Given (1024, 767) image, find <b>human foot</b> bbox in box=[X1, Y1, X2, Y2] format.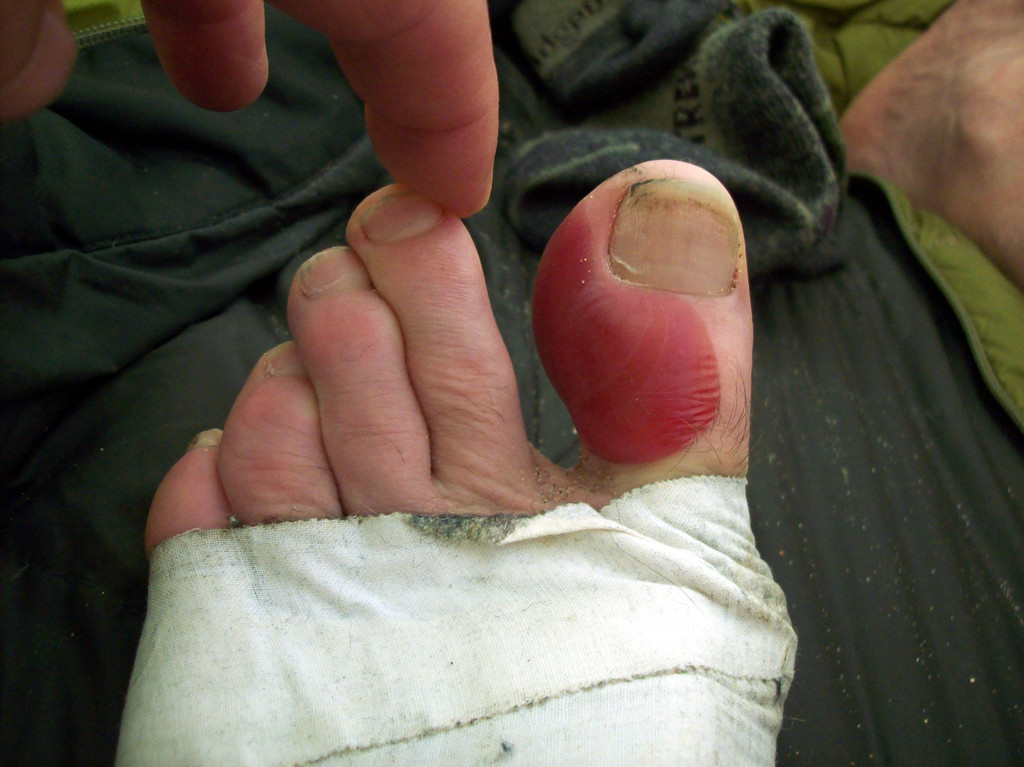
box=[132, 141, 764, 565].
